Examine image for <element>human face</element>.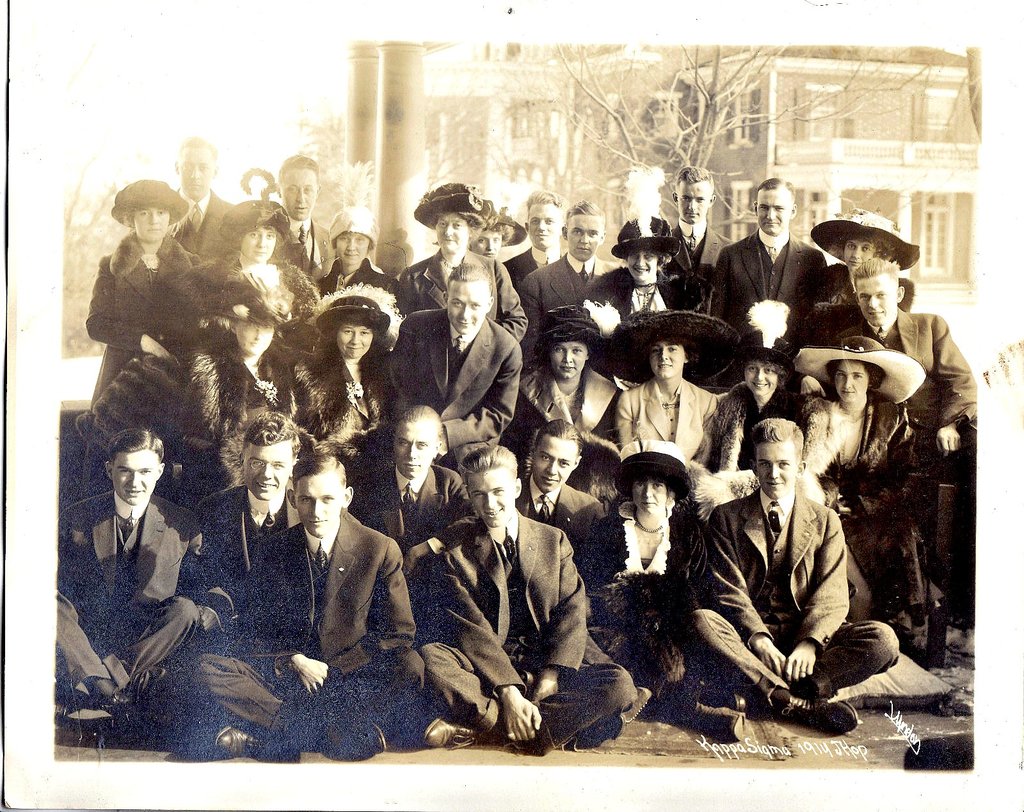
Examination result: [545, 345, 595, 379].
